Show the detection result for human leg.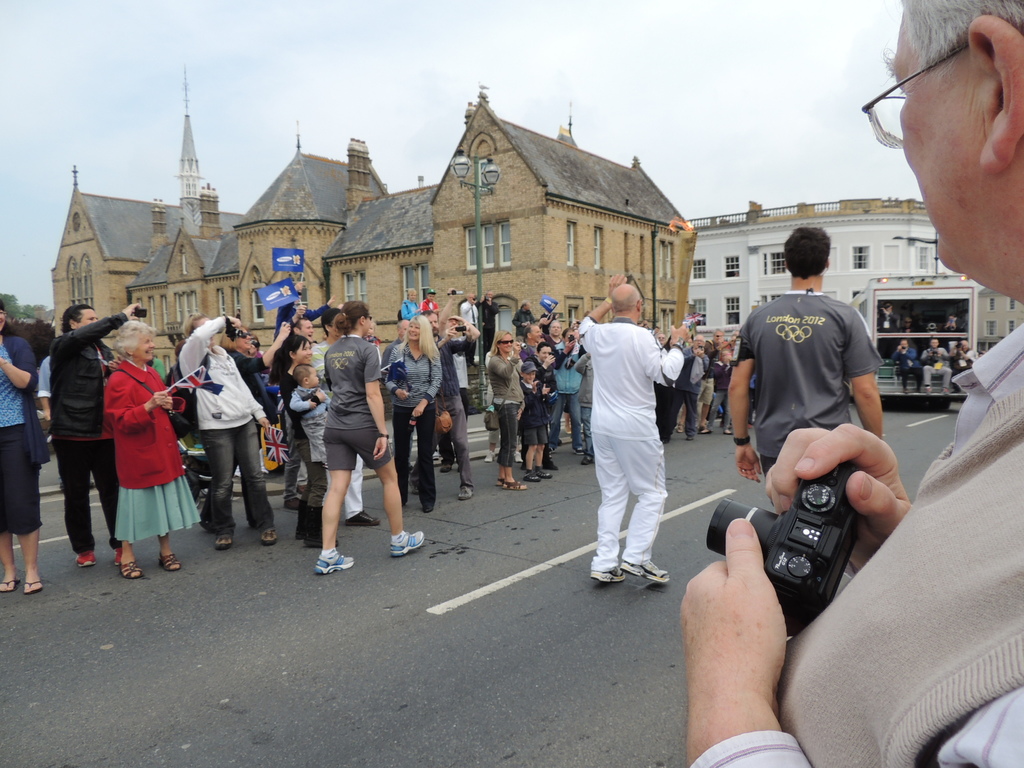
(left=15, top=434, right=33, bottom=594).
